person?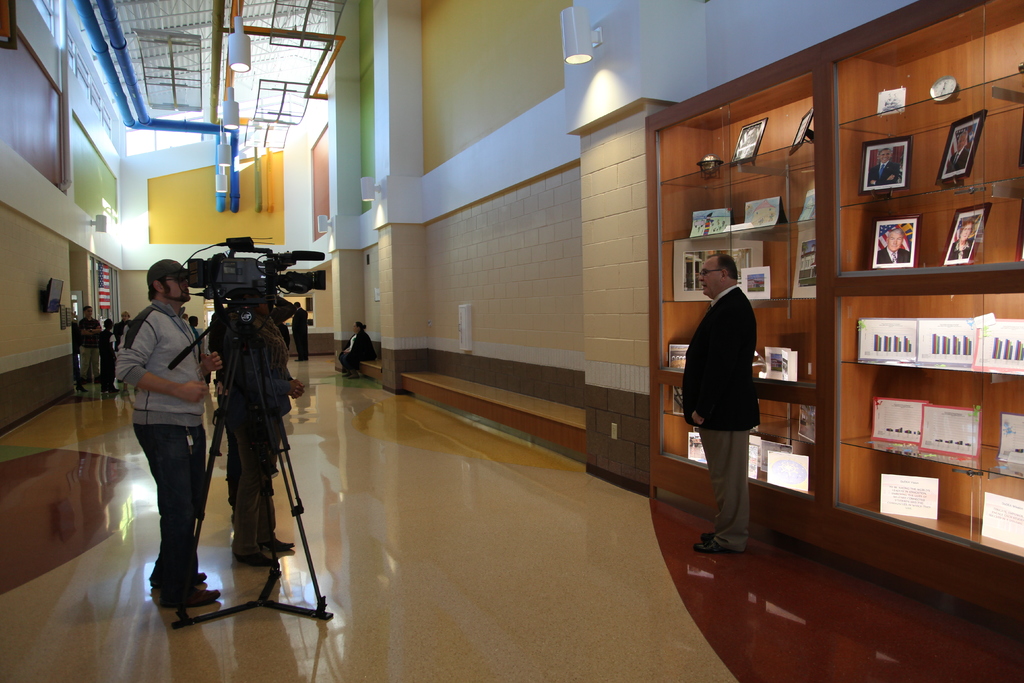
{"left": 674, "top": 247, "right": 768, "bottom": 554}
